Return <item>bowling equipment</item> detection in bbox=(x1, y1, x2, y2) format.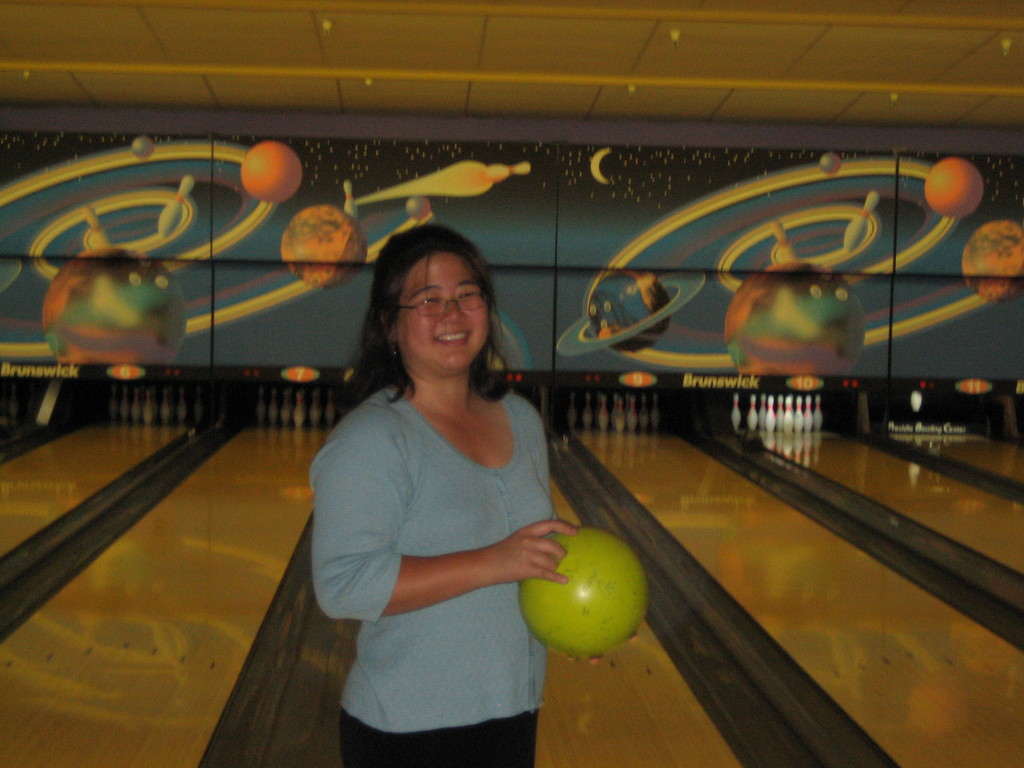
bbox=(924, 151, 980, 216).
